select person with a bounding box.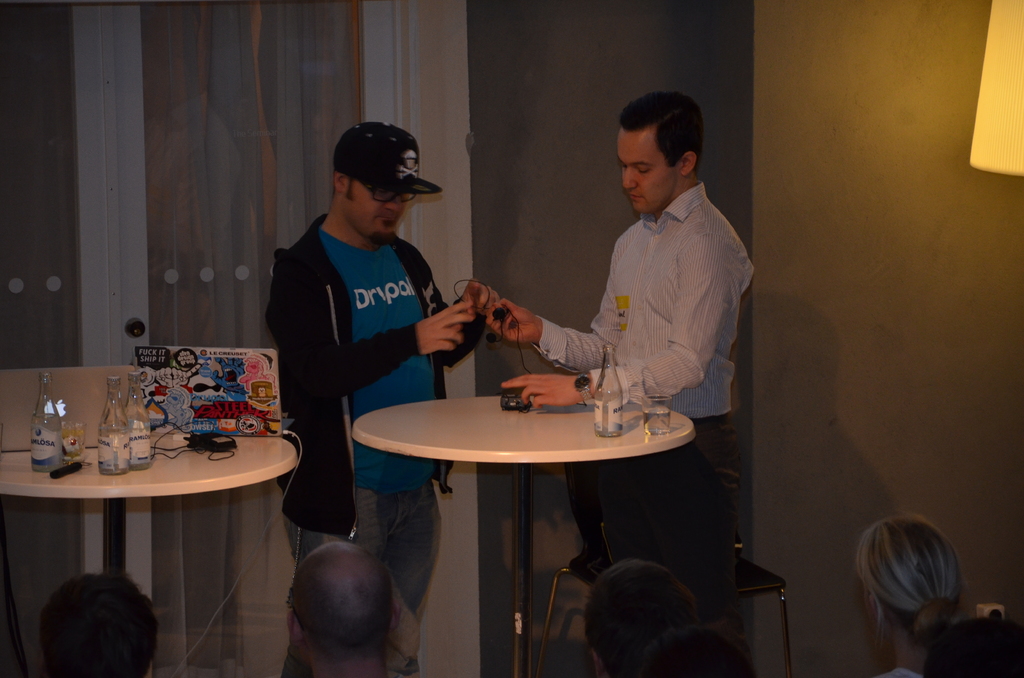
rect(31, 573, 149, 677).
